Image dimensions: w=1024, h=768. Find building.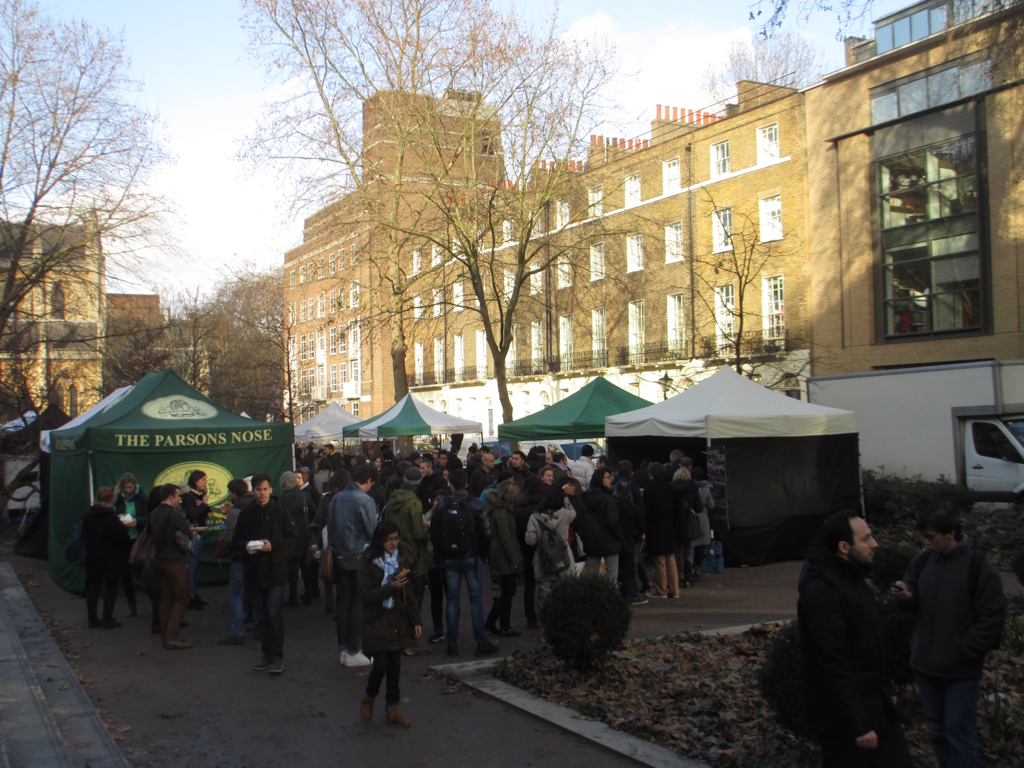
<bbox>262, 0, 1023, 472</bbox>.
